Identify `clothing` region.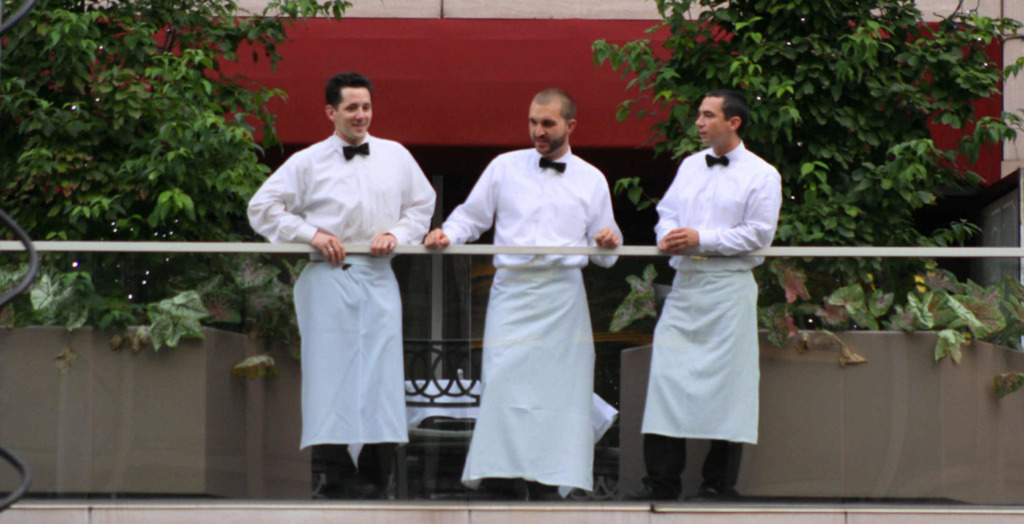
Region: [650,131,783,484].
